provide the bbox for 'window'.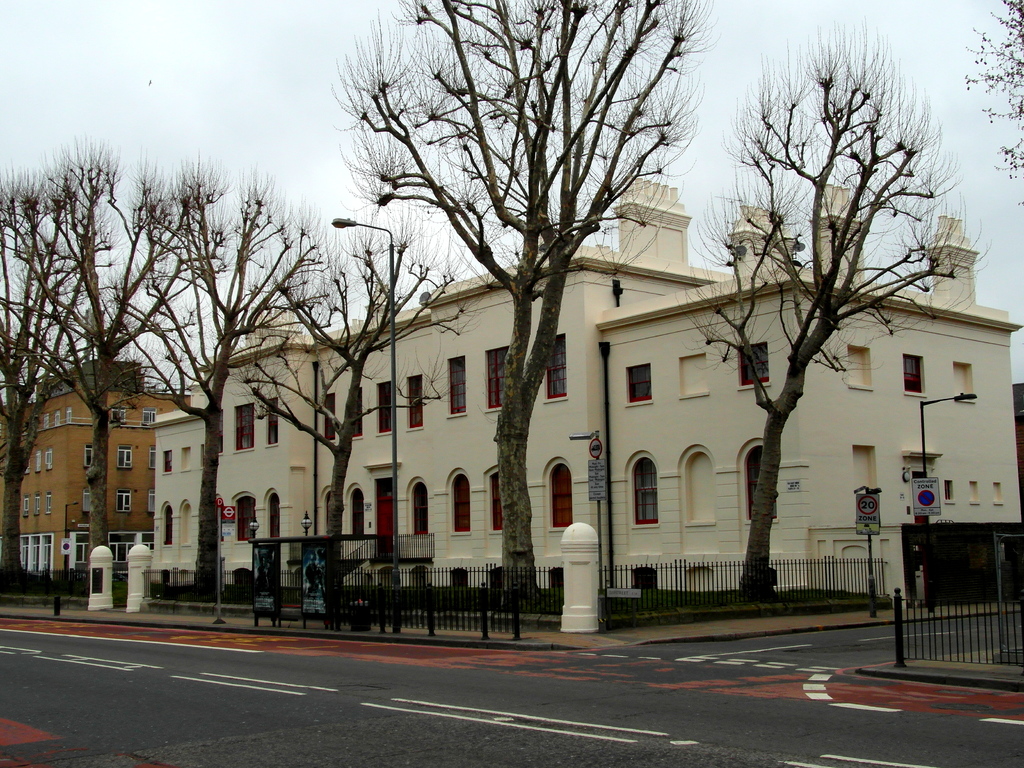
select_region(141, 533, 156, 551).
